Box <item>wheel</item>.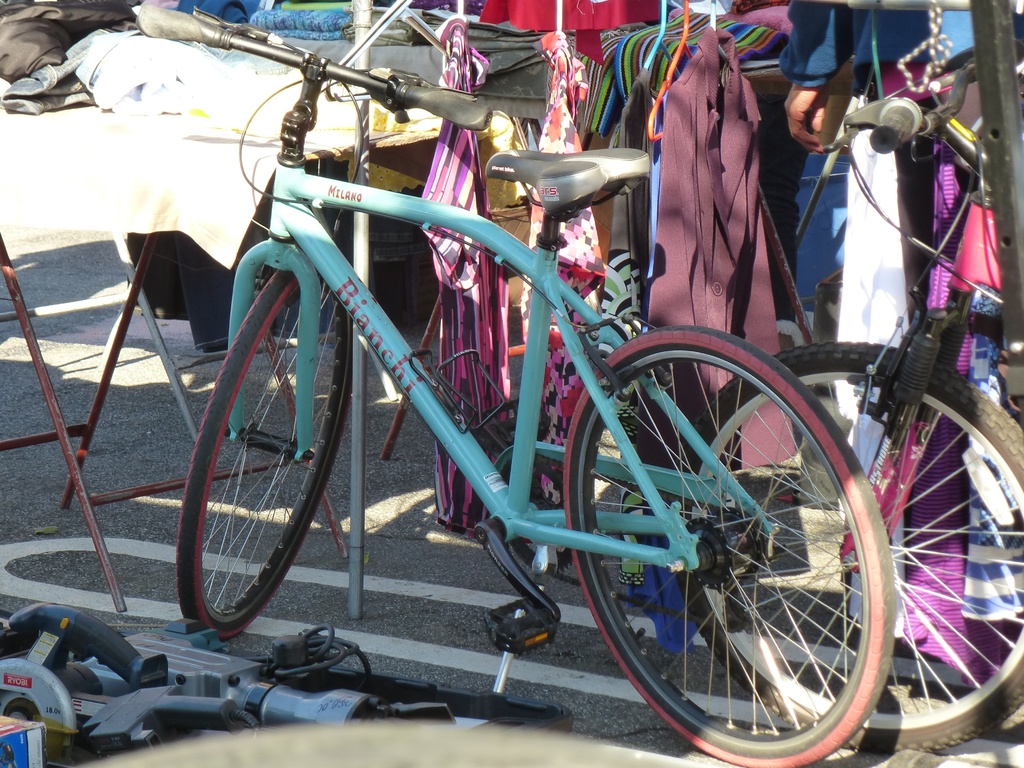
locate(178, 263, 361, 639).
